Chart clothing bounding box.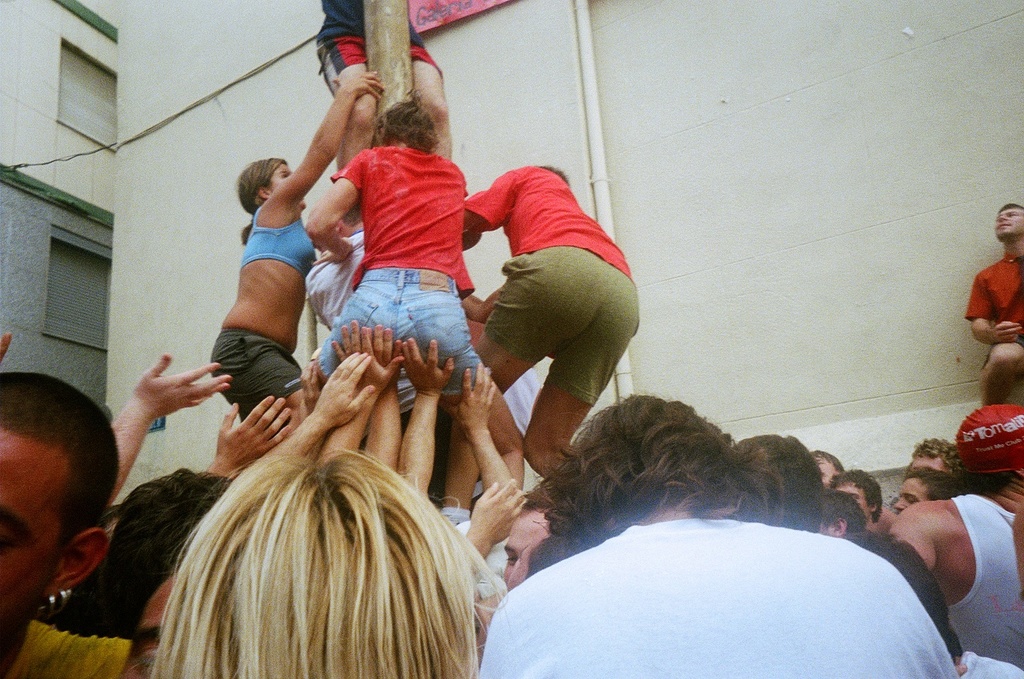
Charted: BBox(206, 320, 308, 423).
